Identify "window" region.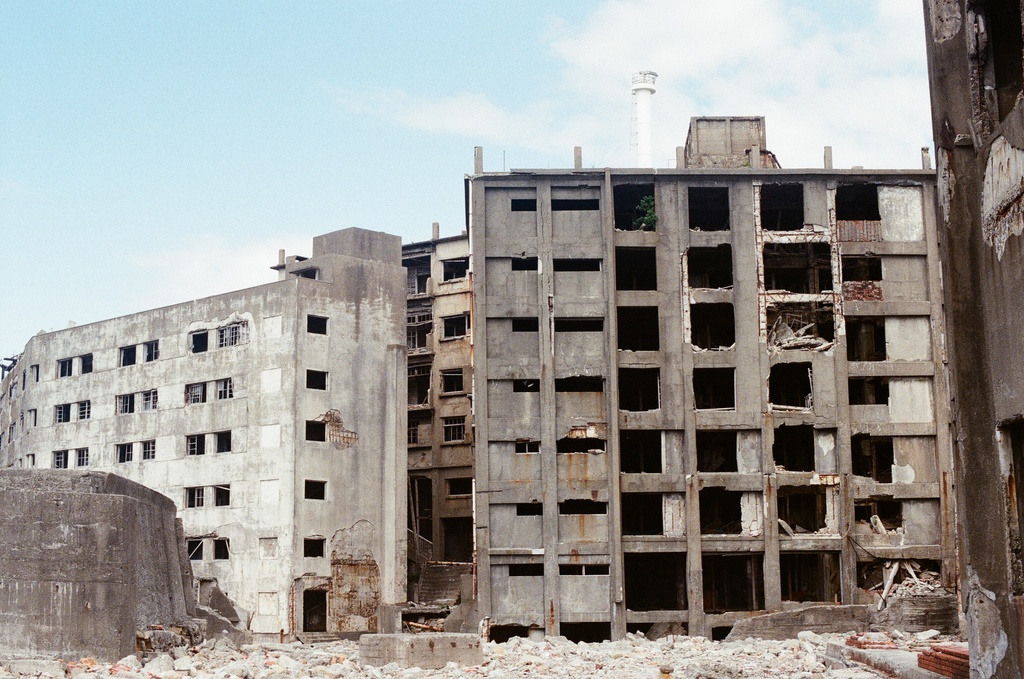
Region: locate(184, 382, 205, 408).
